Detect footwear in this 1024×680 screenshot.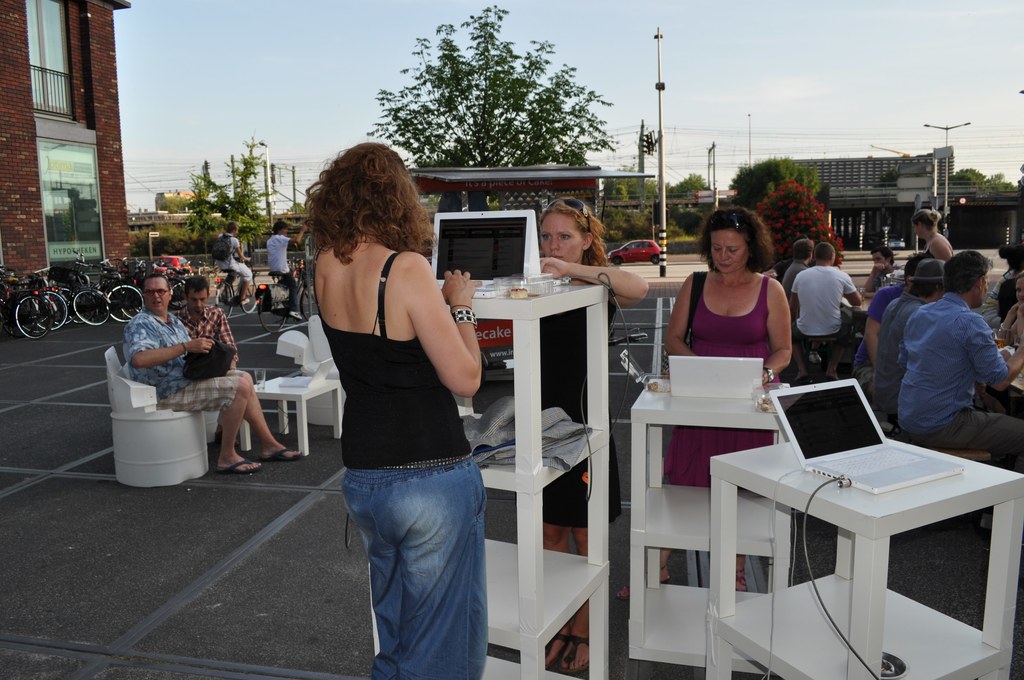
Detection: (561,633,591,676).
